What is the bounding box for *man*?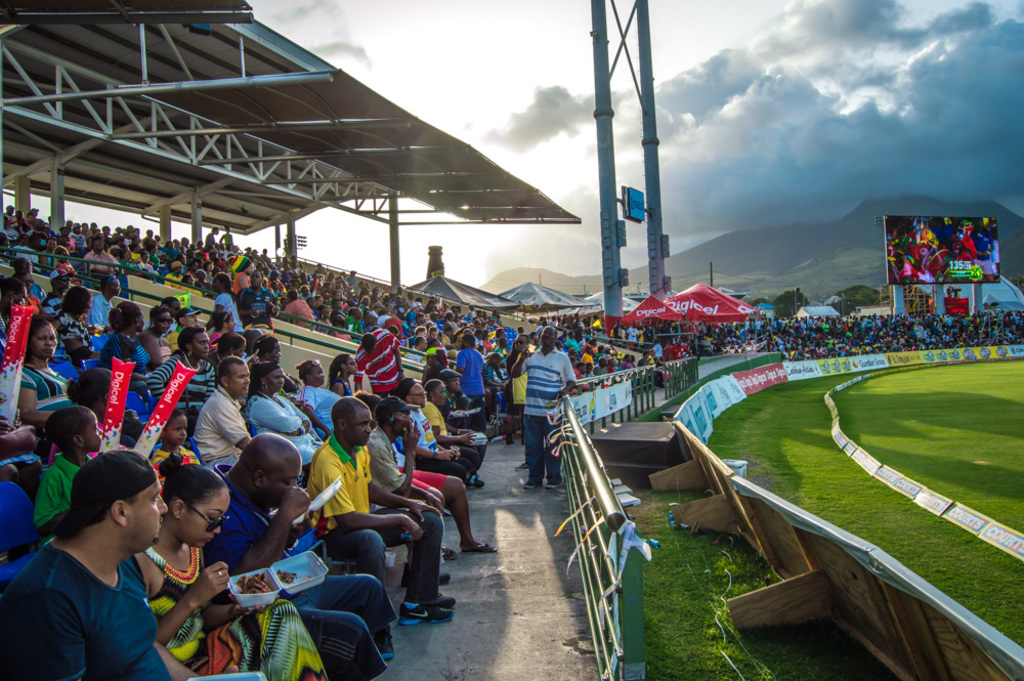
x1=190 y1=353 x2=252 y2=470.
